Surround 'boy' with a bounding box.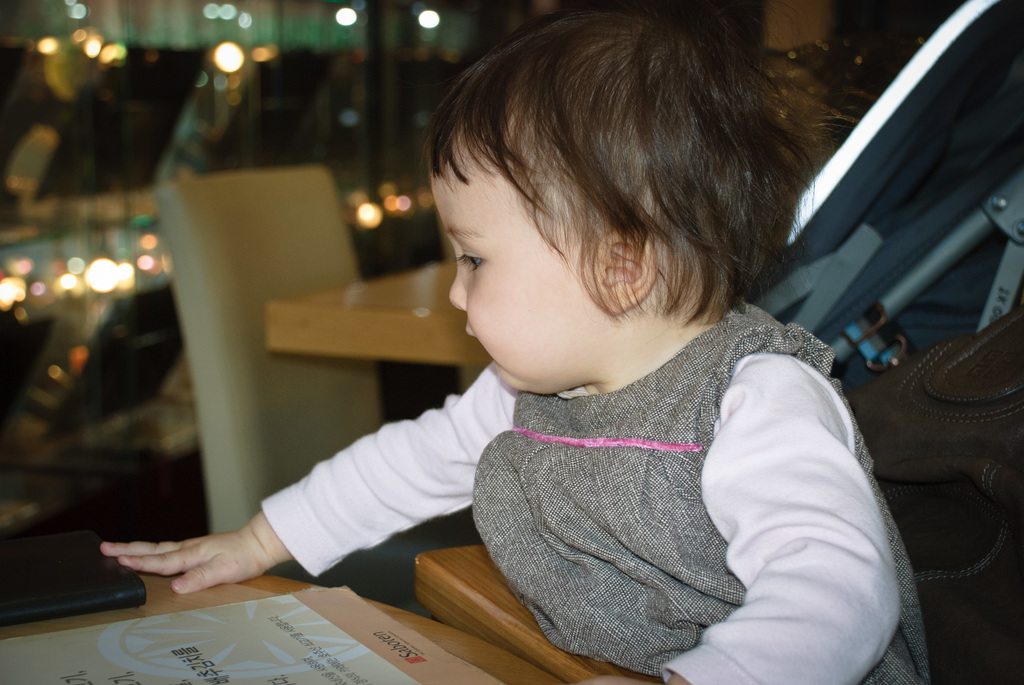
rect(215, 13, 874, 681).
